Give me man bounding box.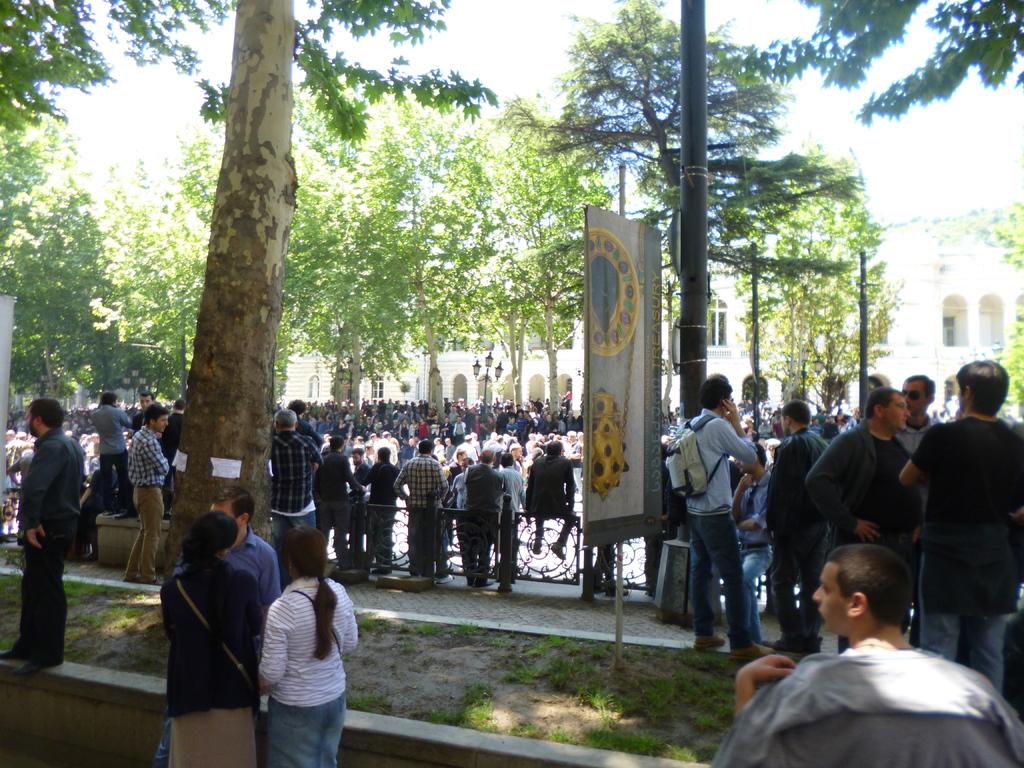
736, 558, 1007, 761.
